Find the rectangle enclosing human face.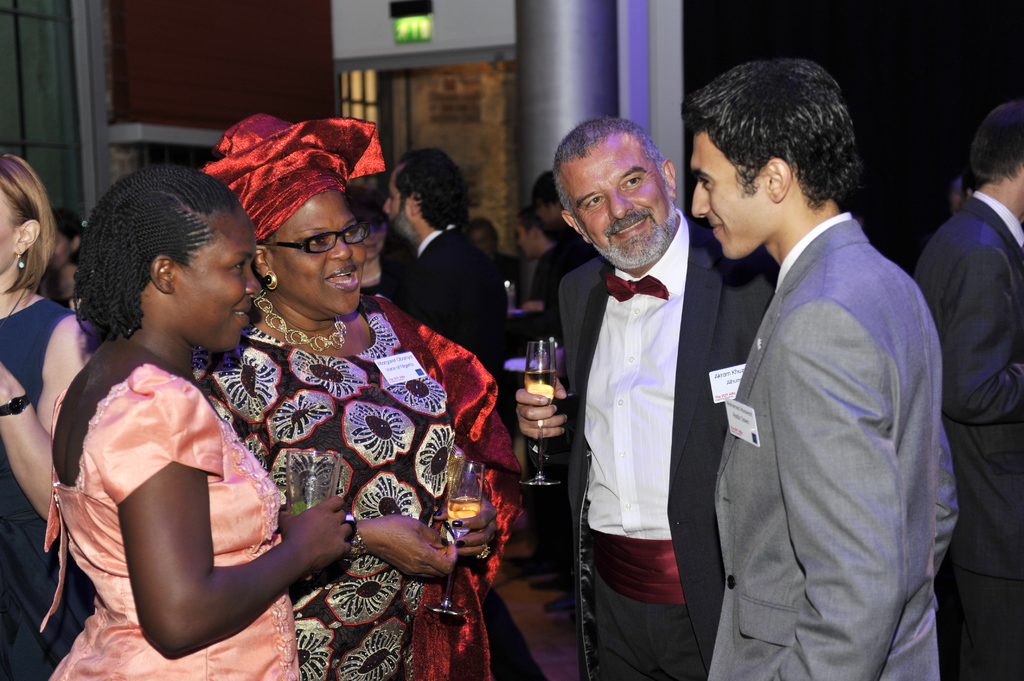
pyautogui.locateOnScreen(177, 211, 259, 356).
